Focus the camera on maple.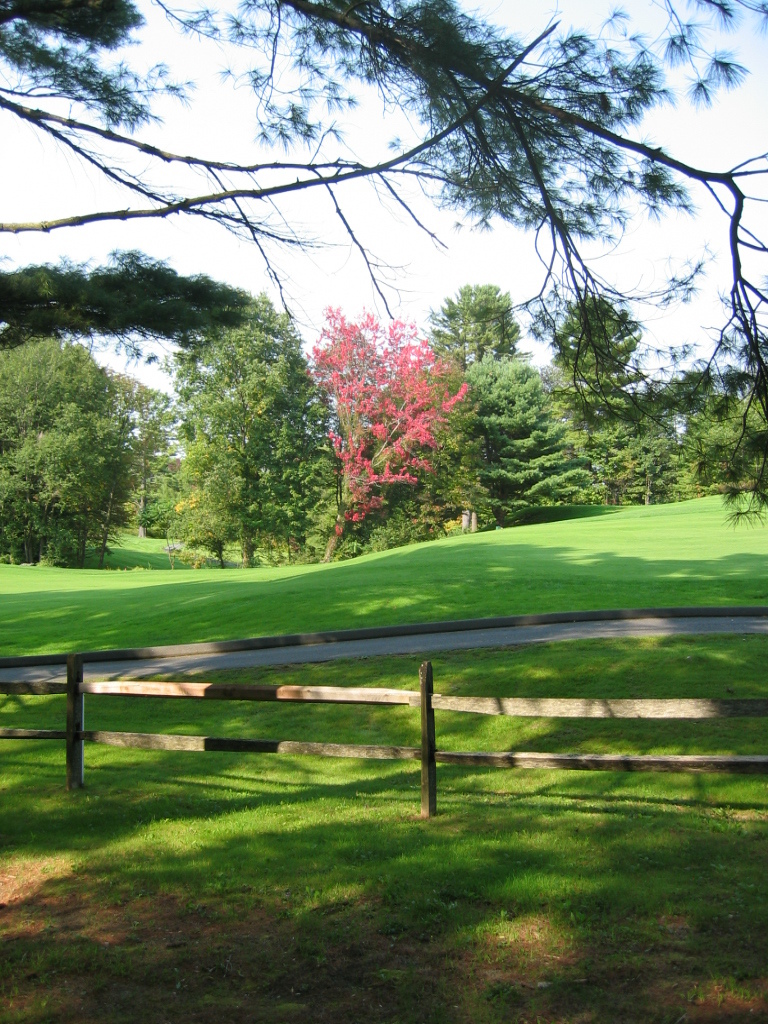
Focus region: <box>1,5,765,514</box>.
